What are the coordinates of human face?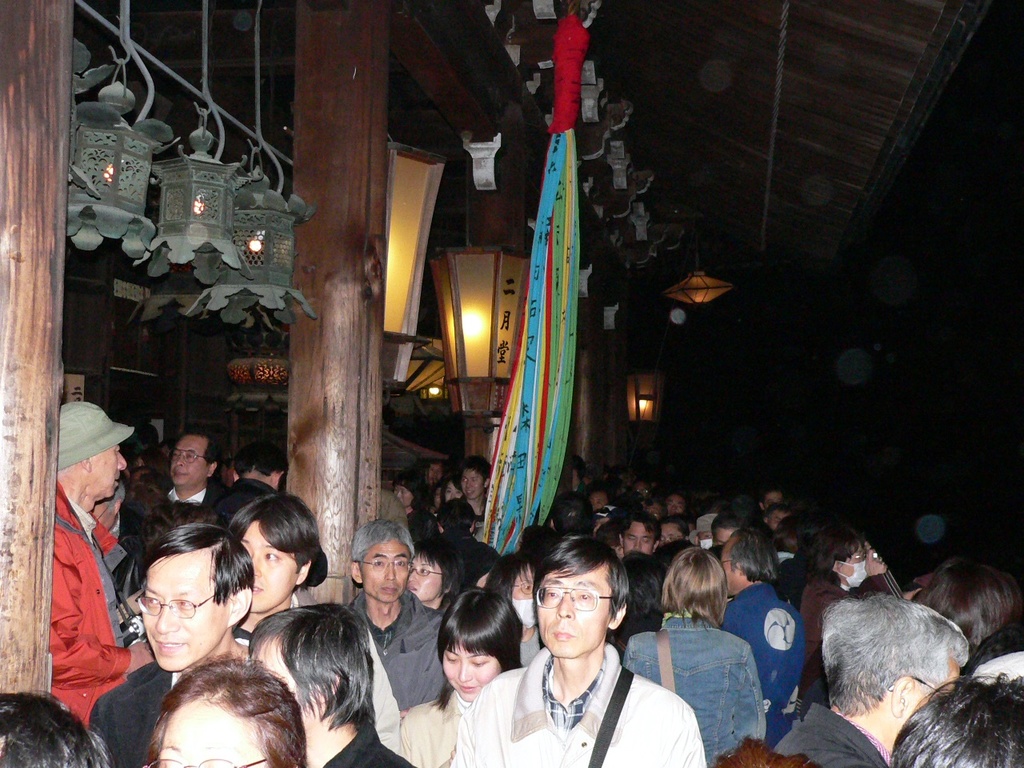
623, 522, 658, 552.
